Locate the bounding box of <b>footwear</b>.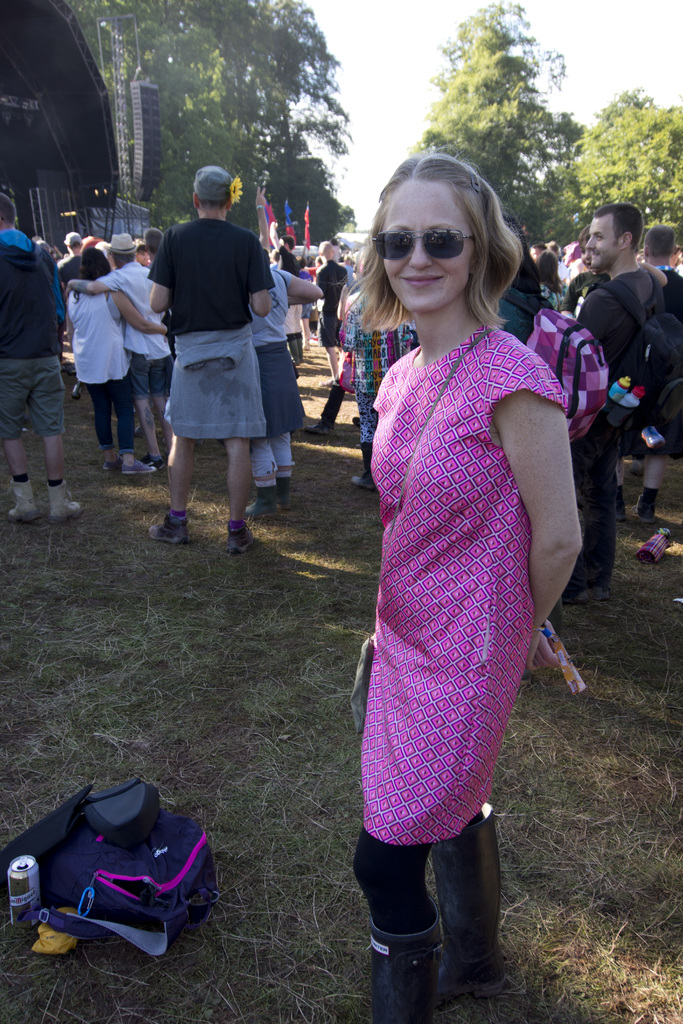
Bounding box: crop(226, 516, 265, 555).
